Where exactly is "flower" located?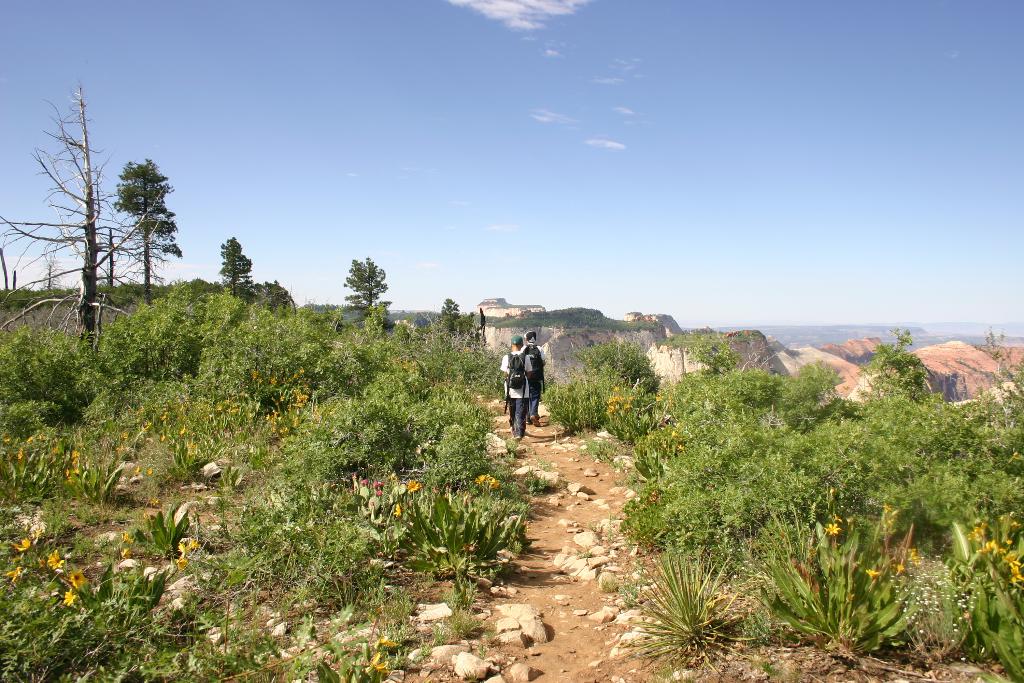
Its bounding box is left=672, top=430, right=681, bottom=438.
